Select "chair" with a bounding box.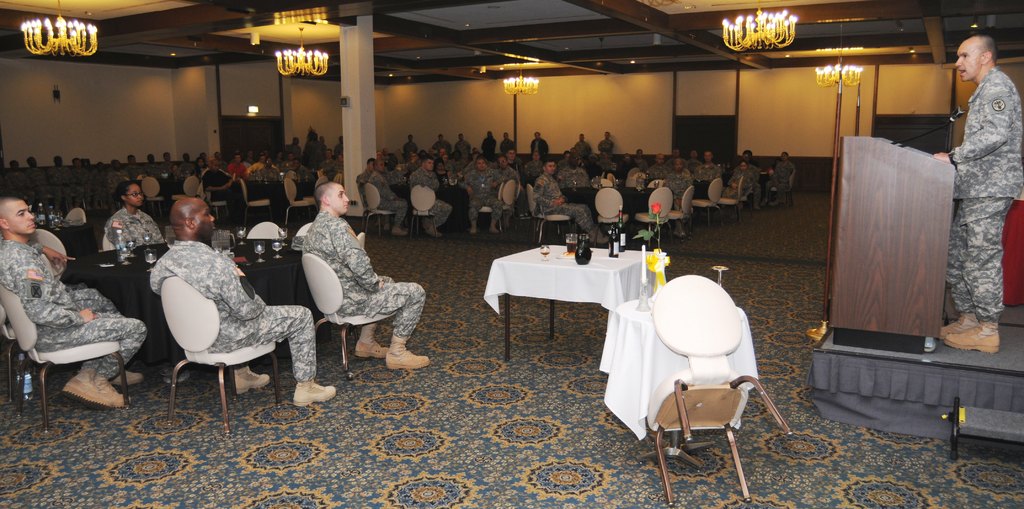
[left=409, top=182, right=435, bottom=238].
